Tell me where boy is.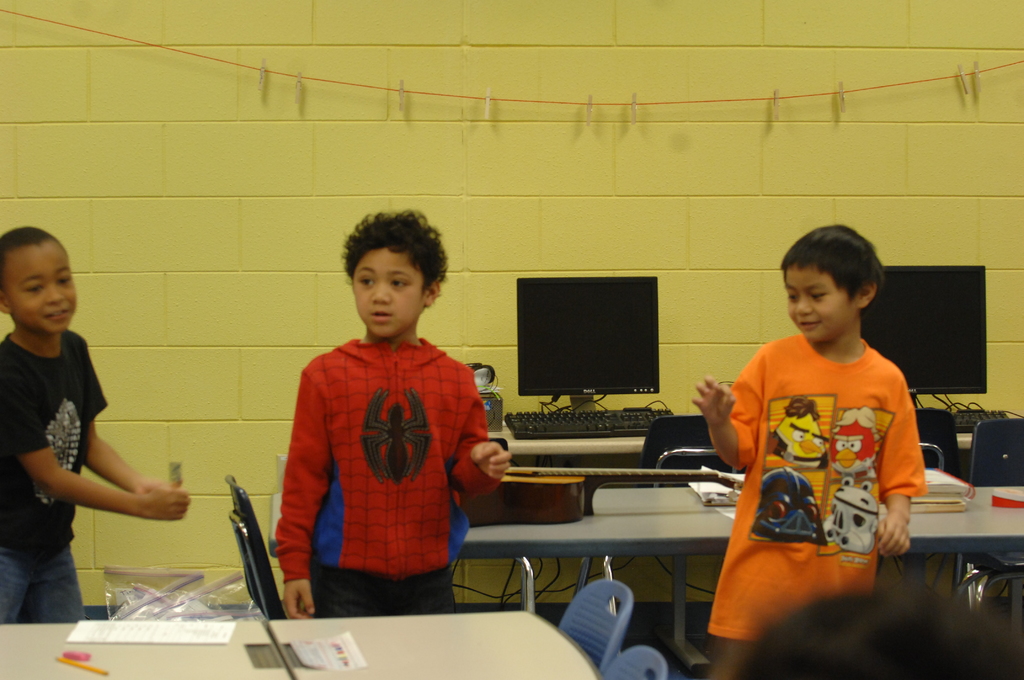
boy is at select_region(691, 224, 929, 679).
